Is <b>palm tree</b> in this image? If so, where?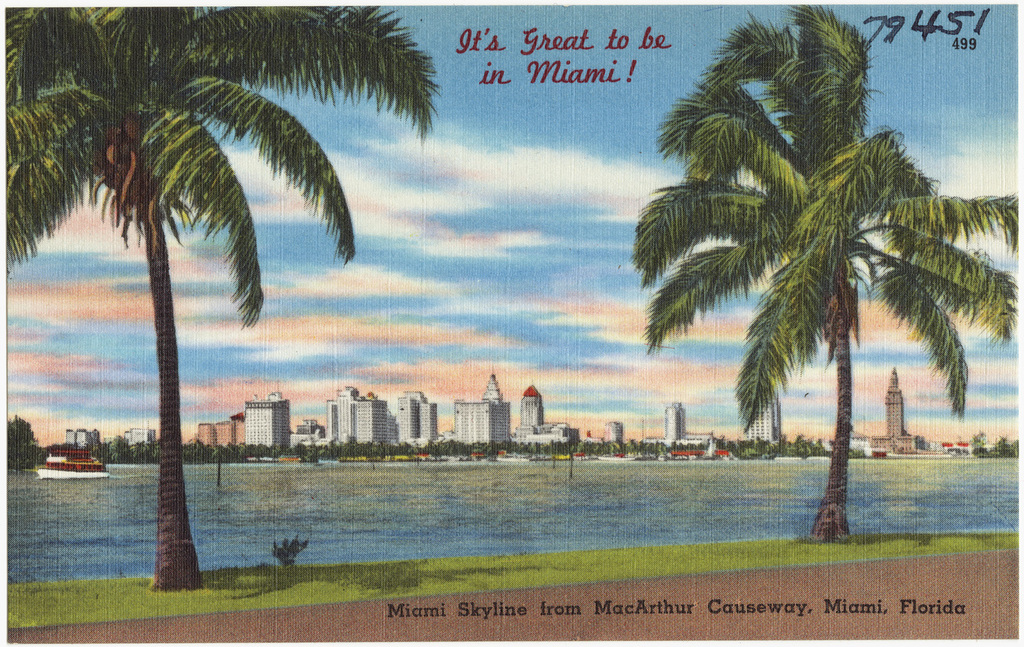
Yes, at 629 0 1019 541.
